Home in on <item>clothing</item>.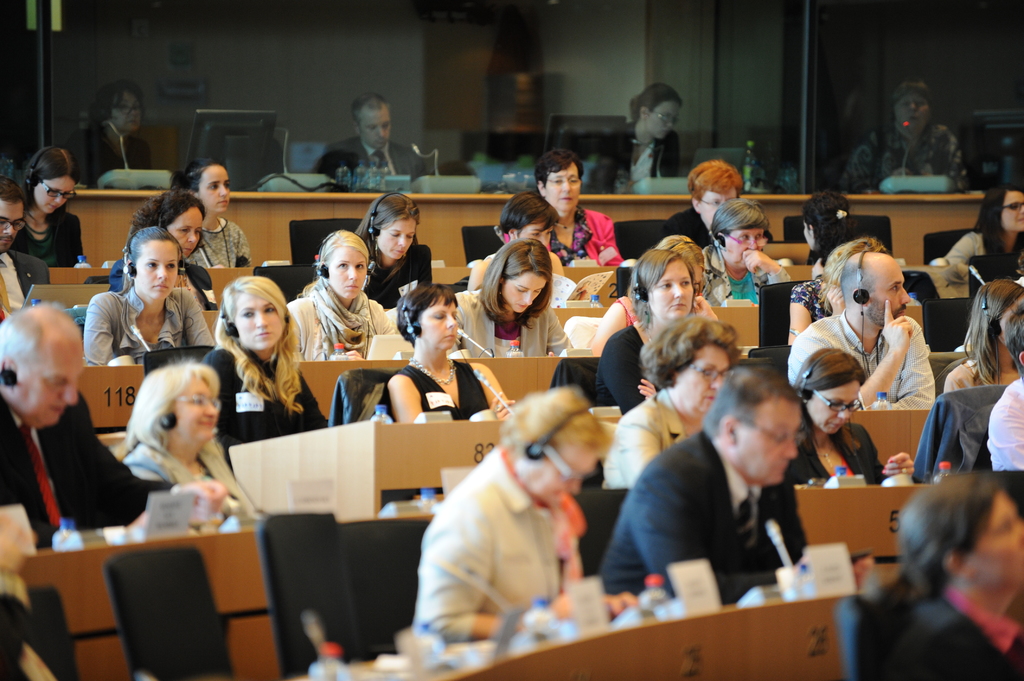
Homed in at [x1=320, y1=129, x2=431, y2=187].
